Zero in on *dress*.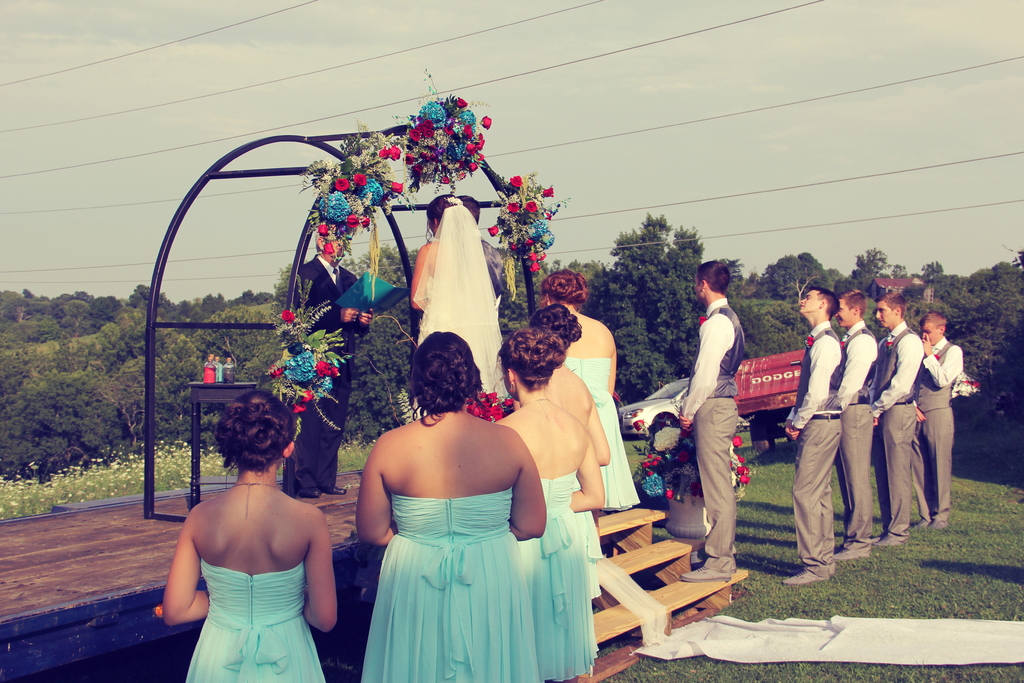
Zeroed in: box(570, 462, 603, 602).
